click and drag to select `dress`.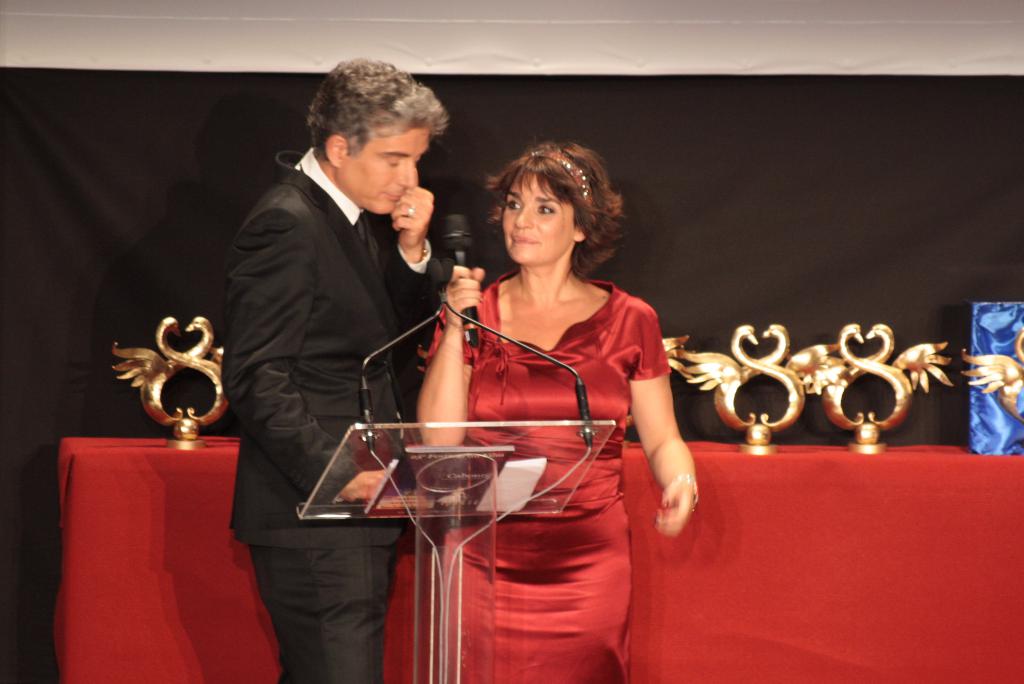
Selection: <bbox>418, 268, 668, 683</bbox>.
